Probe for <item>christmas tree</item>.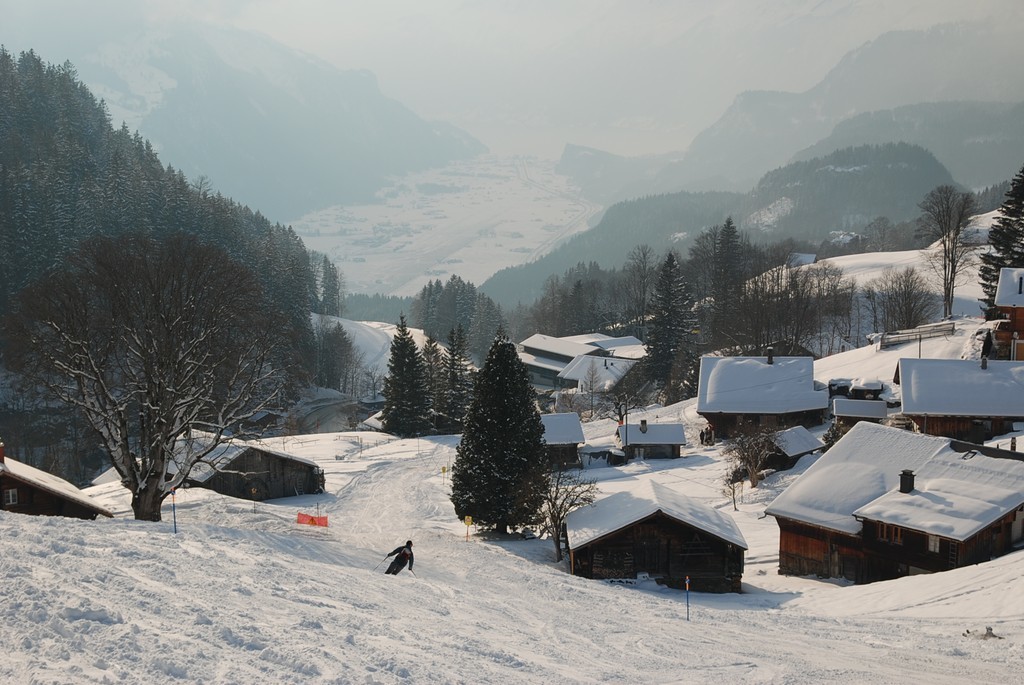
Probe result: l=375, t=305, r=434, b=438.
